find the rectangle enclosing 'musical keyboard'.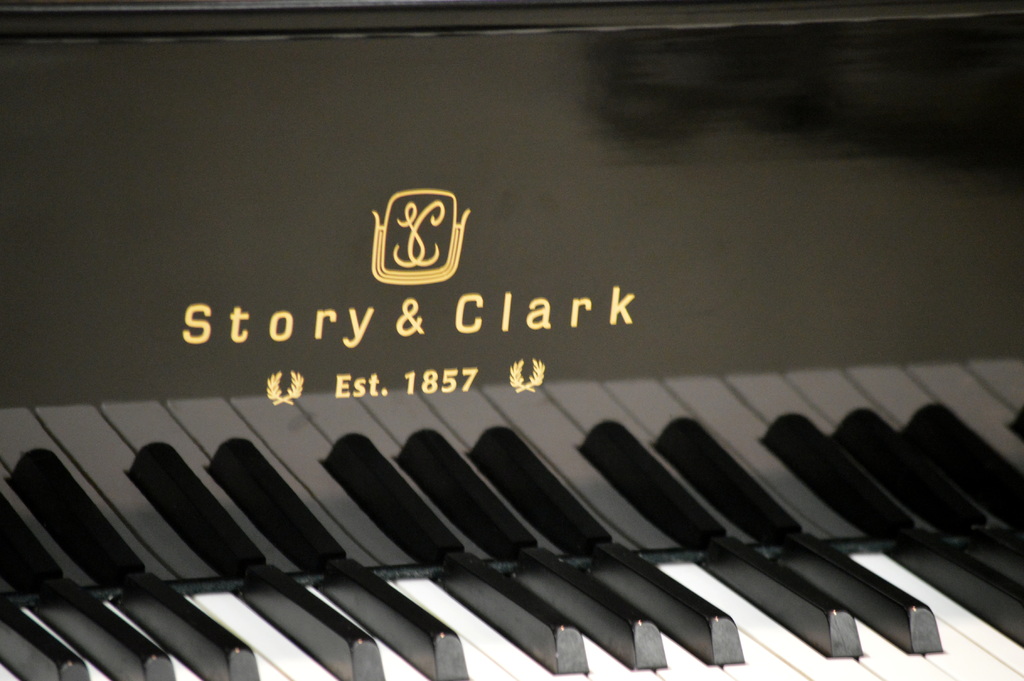
bbox=[0, 0, 1023, 680].
